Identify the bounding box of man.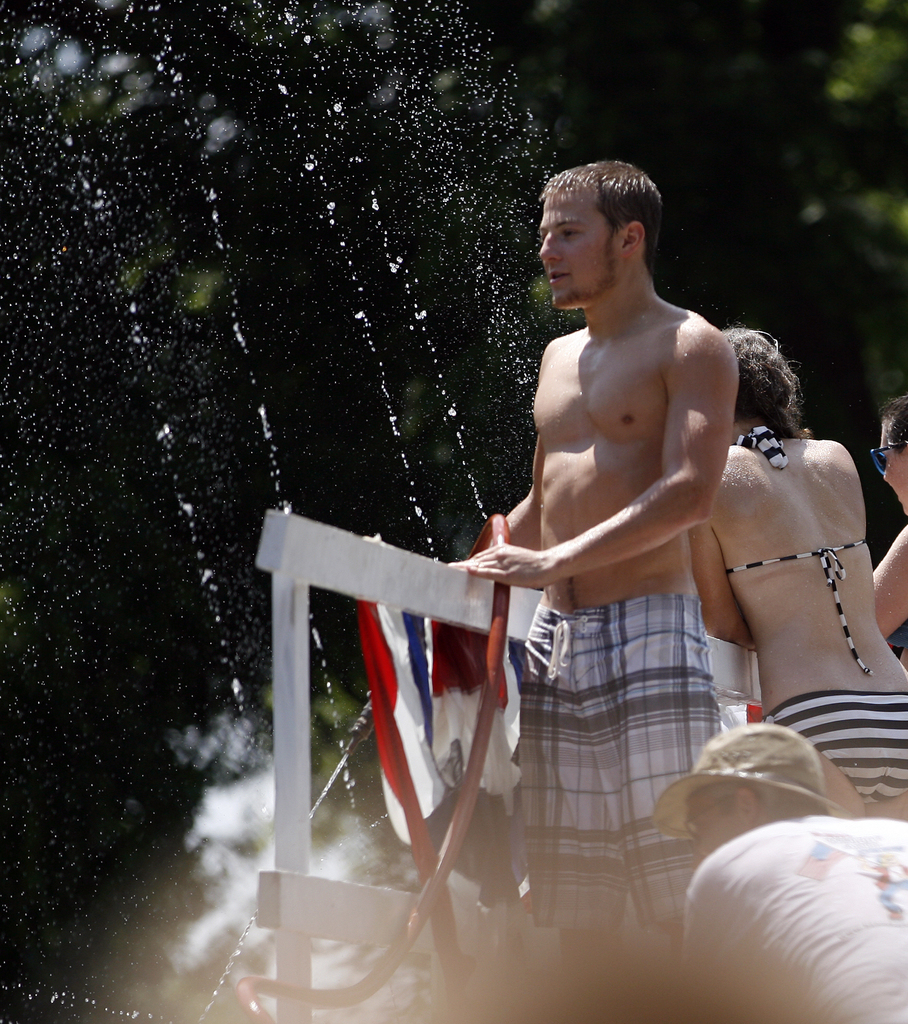
left=669, top=719, right=907, bottom=1023.
